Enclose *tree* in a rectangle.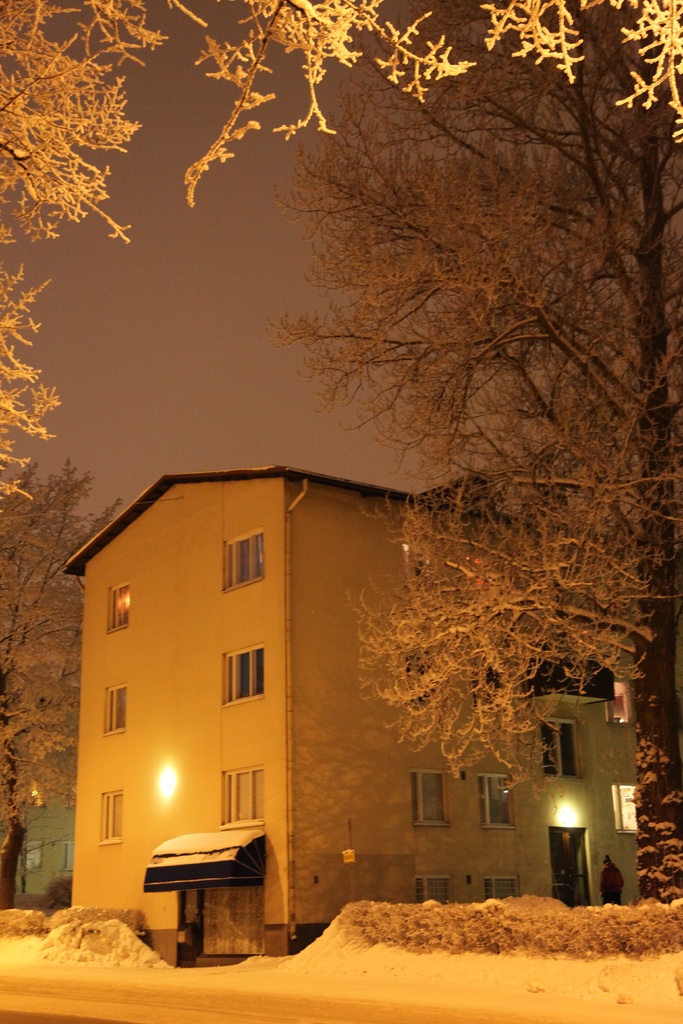
Rect(0, 456, 129, 918).
